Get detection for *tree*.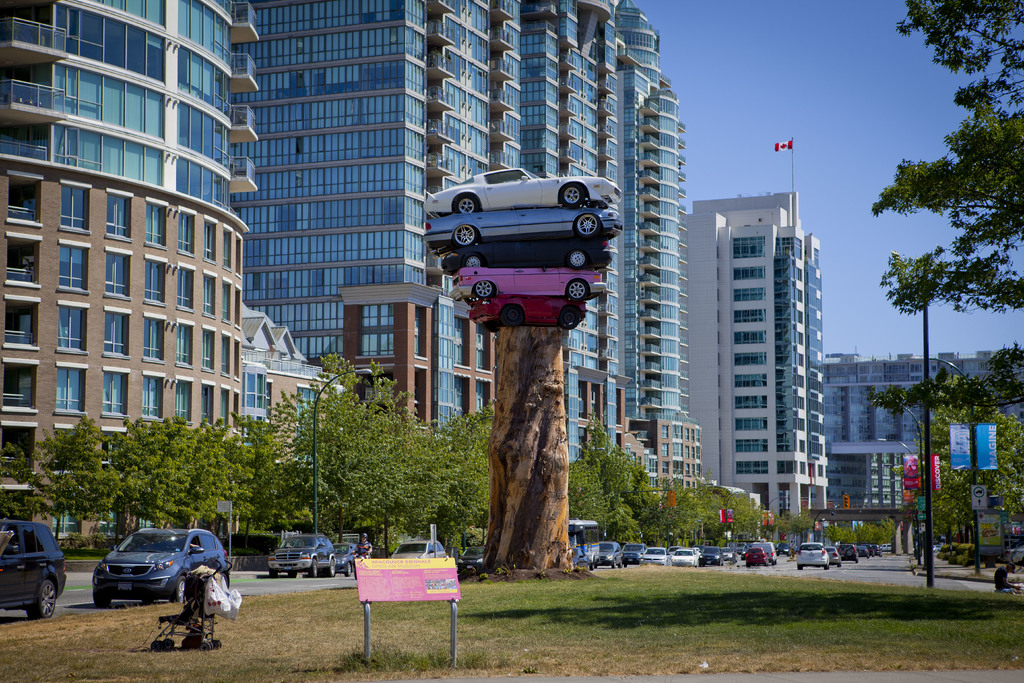
Detection: box=[252, 393, 294, 520].
